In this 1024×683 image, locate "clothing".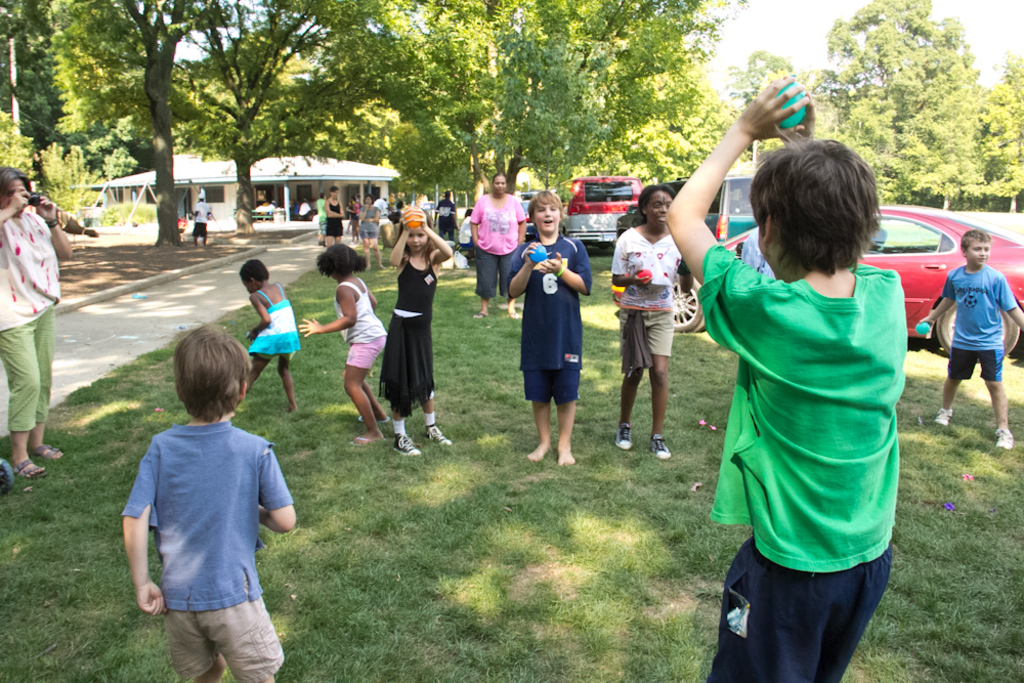
Bounding box: 437 200 456 243.
